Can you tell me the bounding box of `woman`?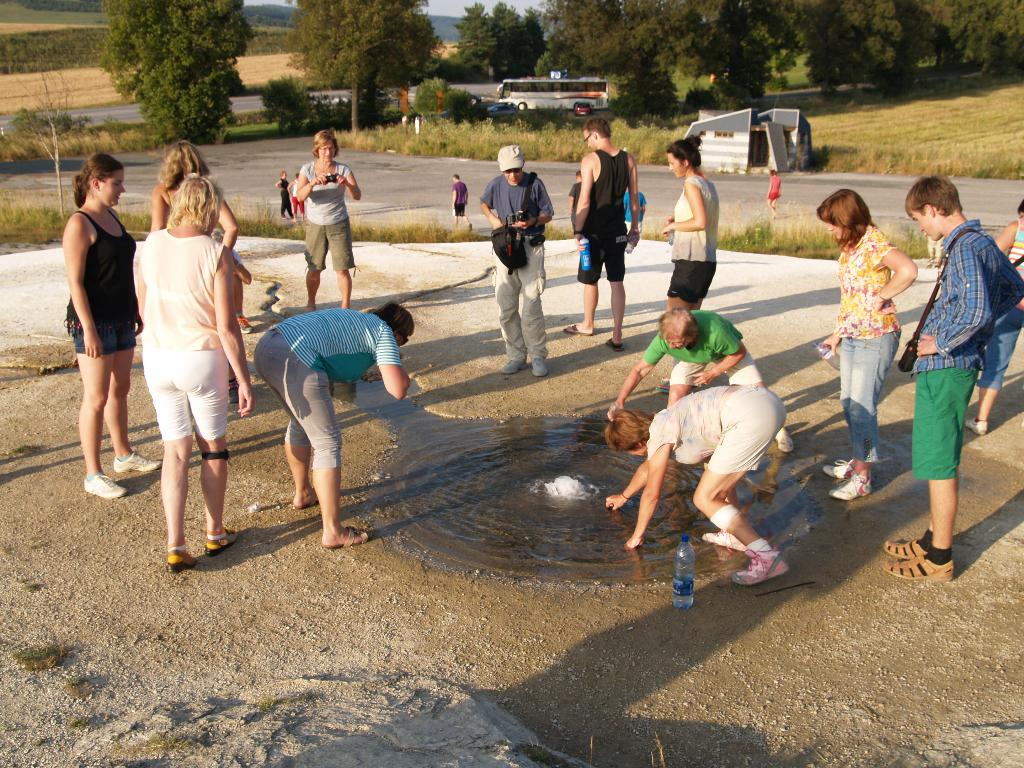
Rect(245, 303, 418, 549).
